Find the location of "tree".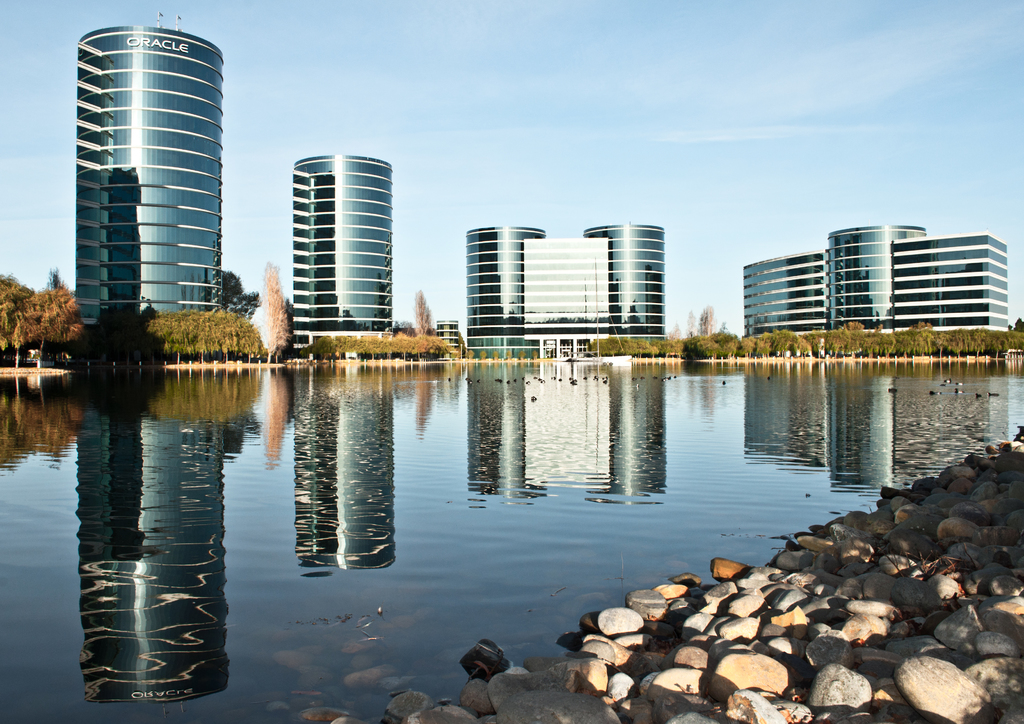
Location: BBox(88, 310, 263, 370).
